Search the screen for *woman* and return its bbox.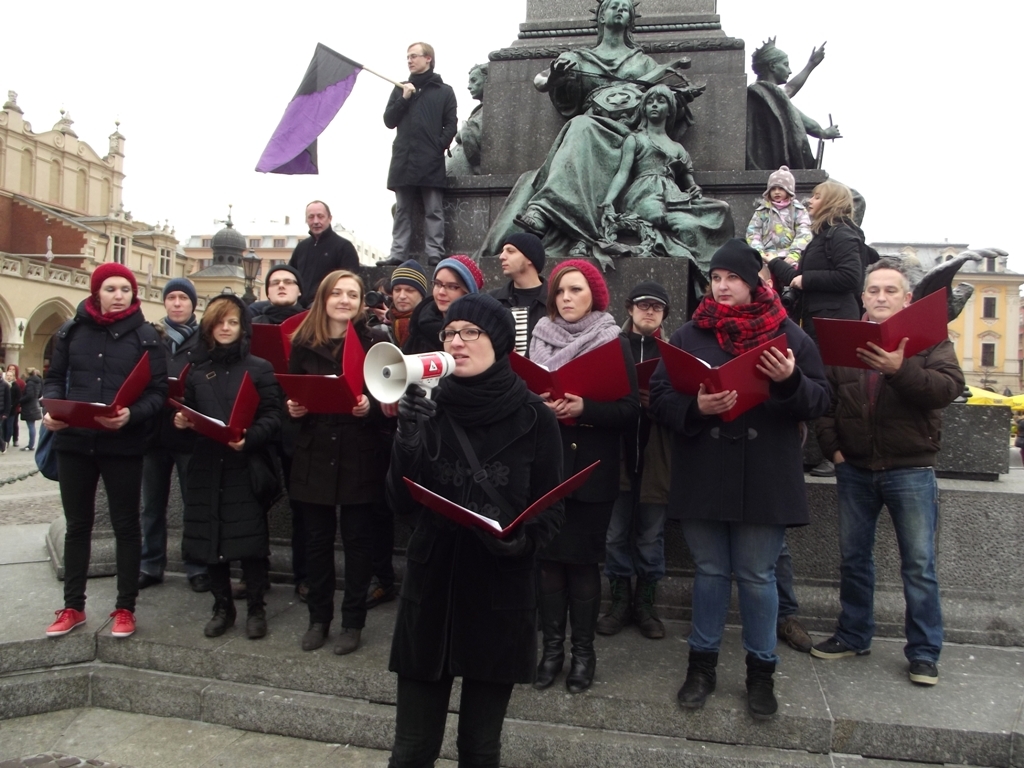
Found: region(40, 264, 180, 642).
